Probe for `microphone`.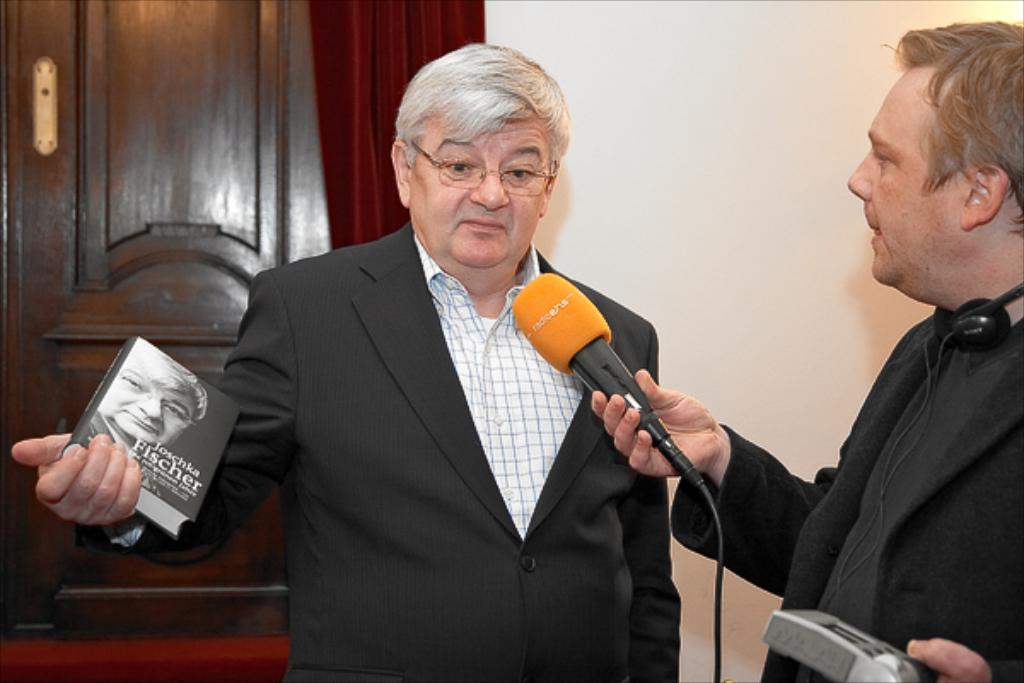
Probe result: (left=526, top=302, right=732, bottom=500).
